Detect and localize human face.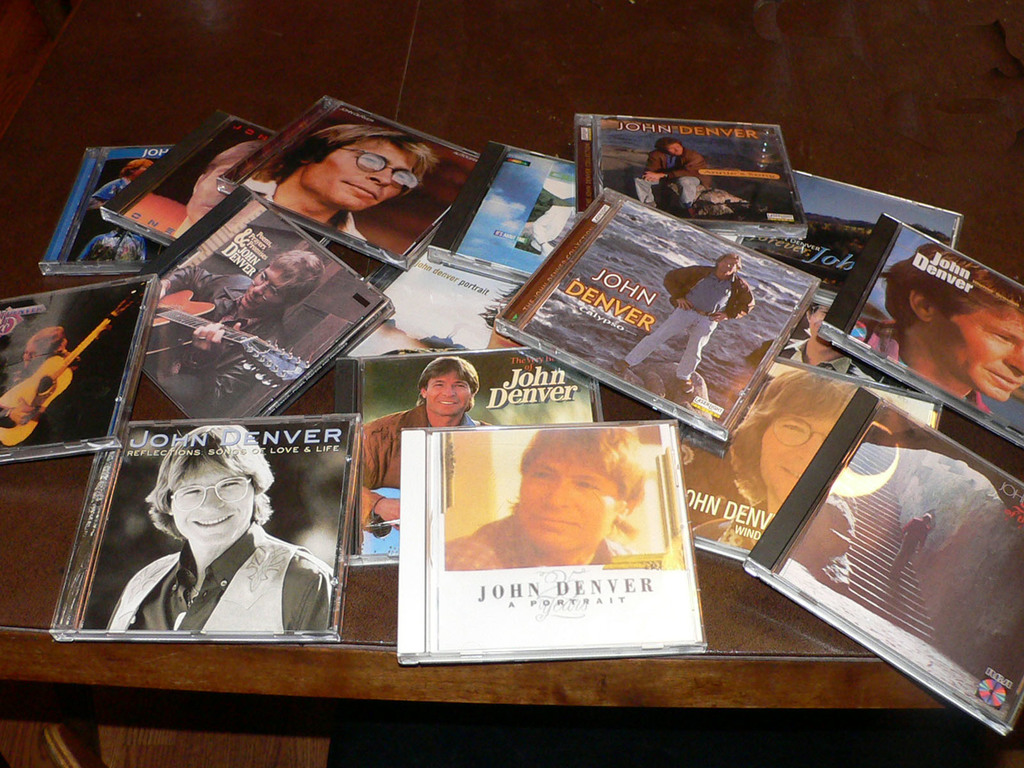
Localized at [306, 138, 420, 212].
